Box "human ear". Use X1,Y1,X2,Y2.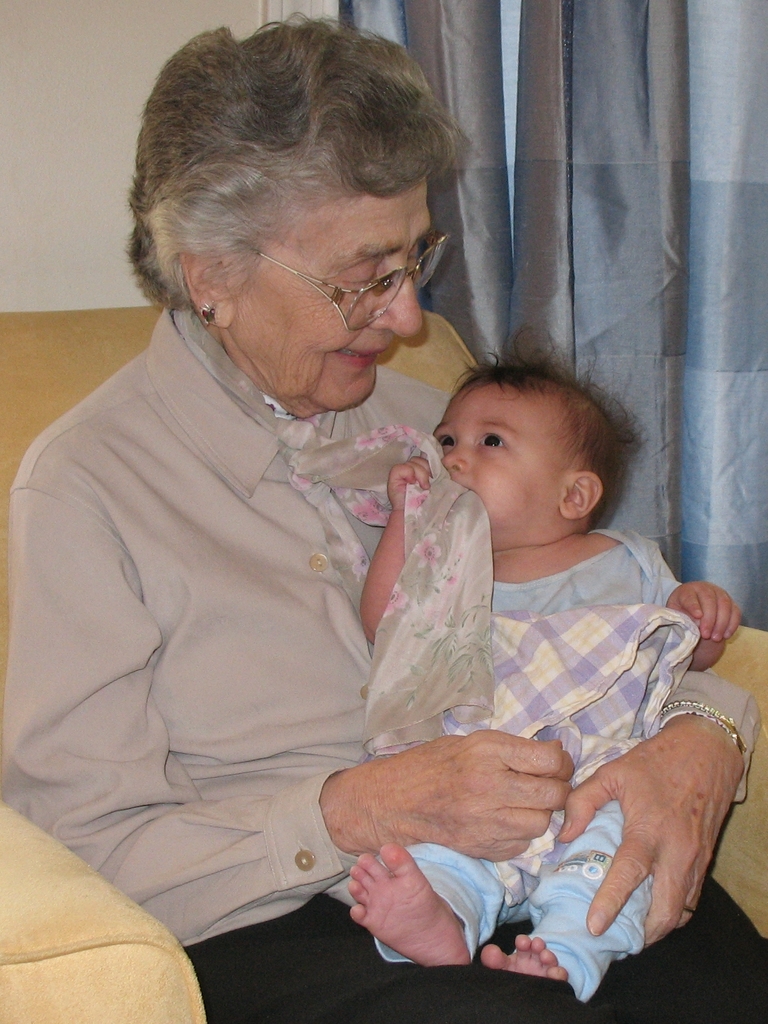
559,470,604,522.
